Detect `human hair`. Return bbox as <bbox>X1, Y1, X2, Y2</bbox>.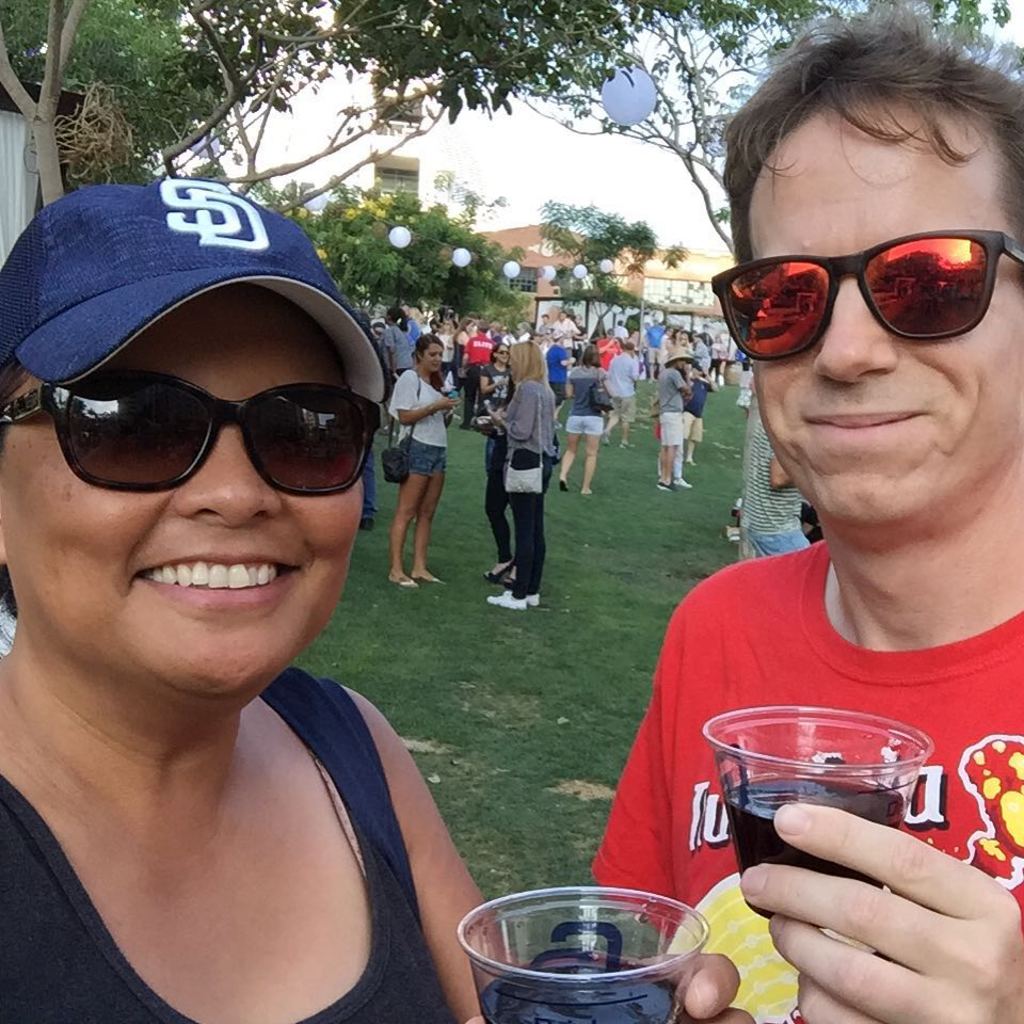
<bbox>579, 342, 598, 369</bbox>.
